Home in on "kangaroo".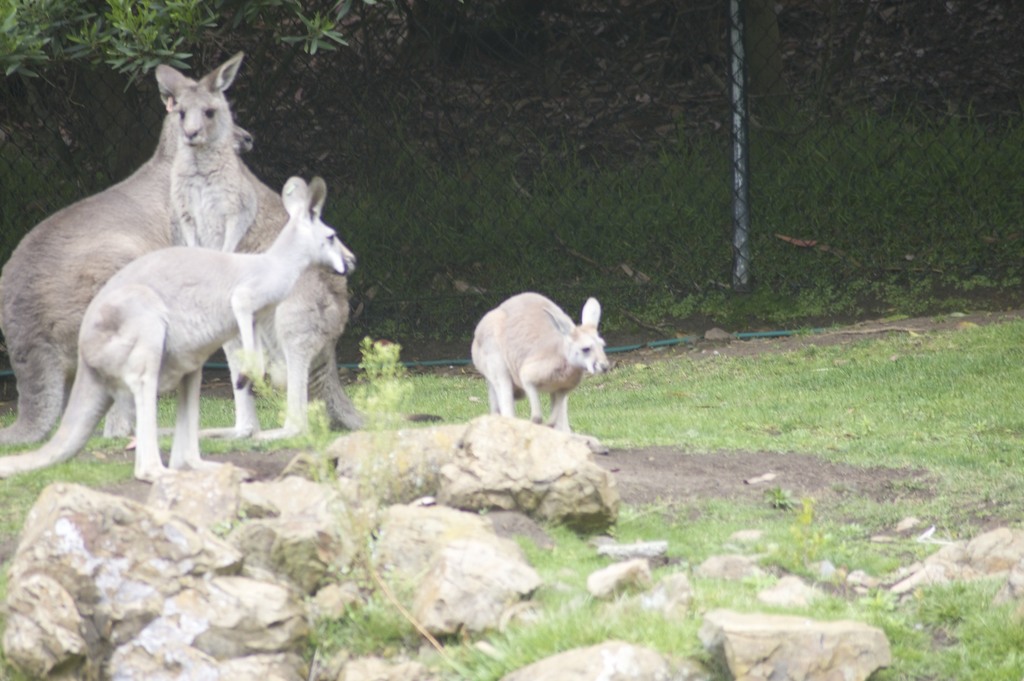
Homed in at [x1=470, y1=286, x2=612, y2=426].
